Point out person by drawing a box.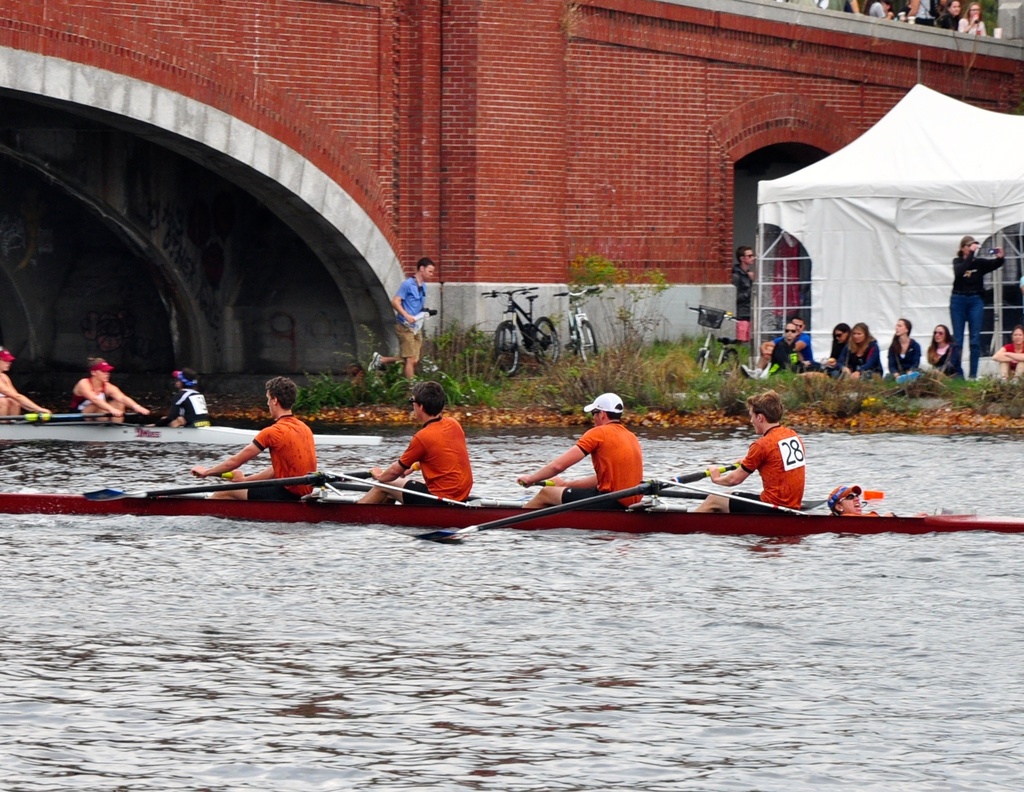
locate(728, 248, 757, 343).
